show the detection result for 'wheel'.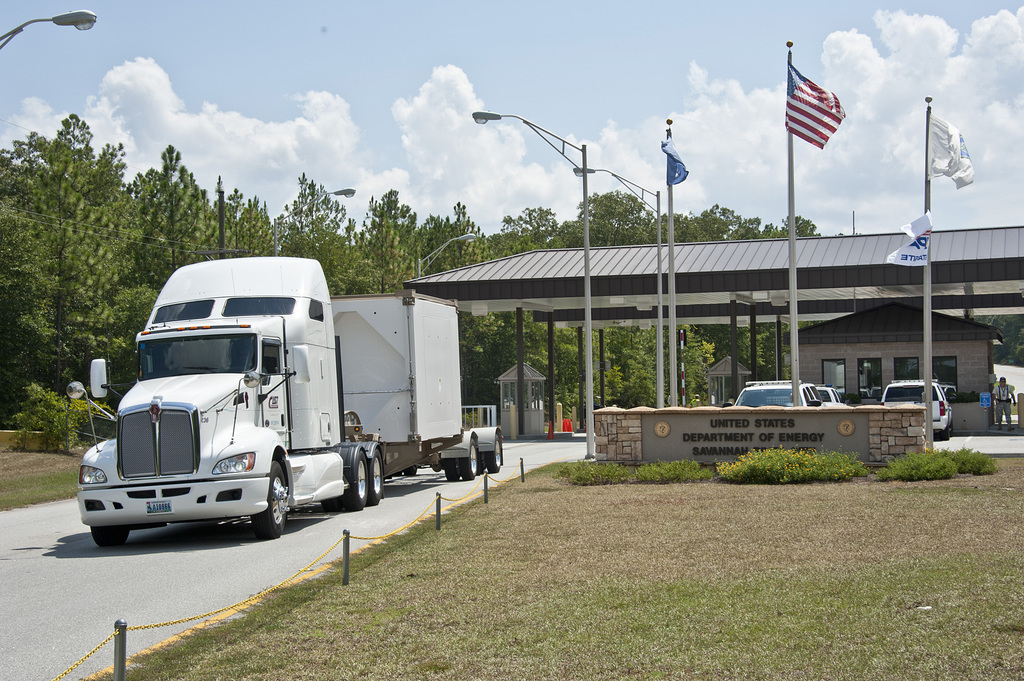
detection(246, 459, 291, 537).
